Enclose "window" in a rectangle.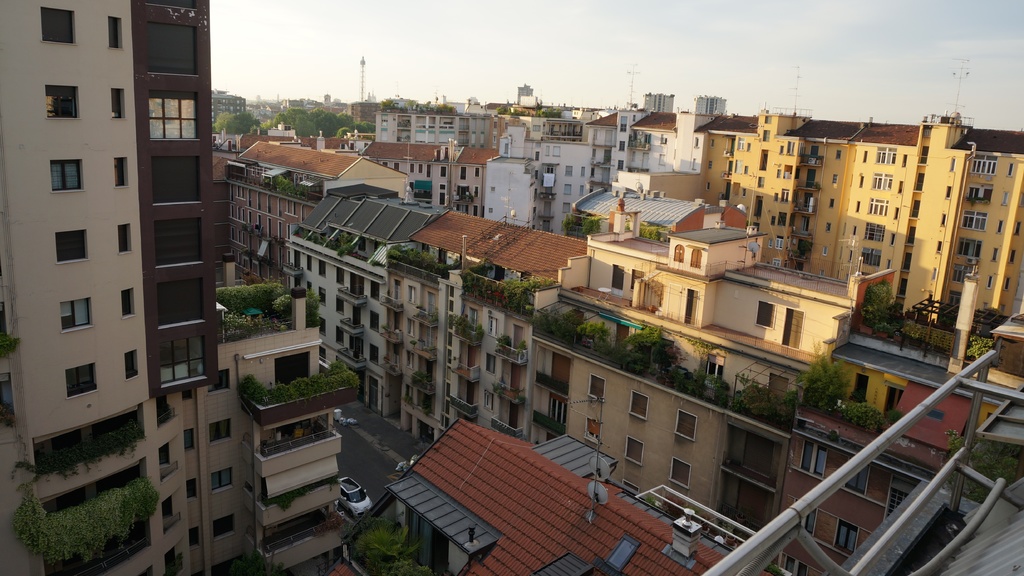
[842,457,872,496].
